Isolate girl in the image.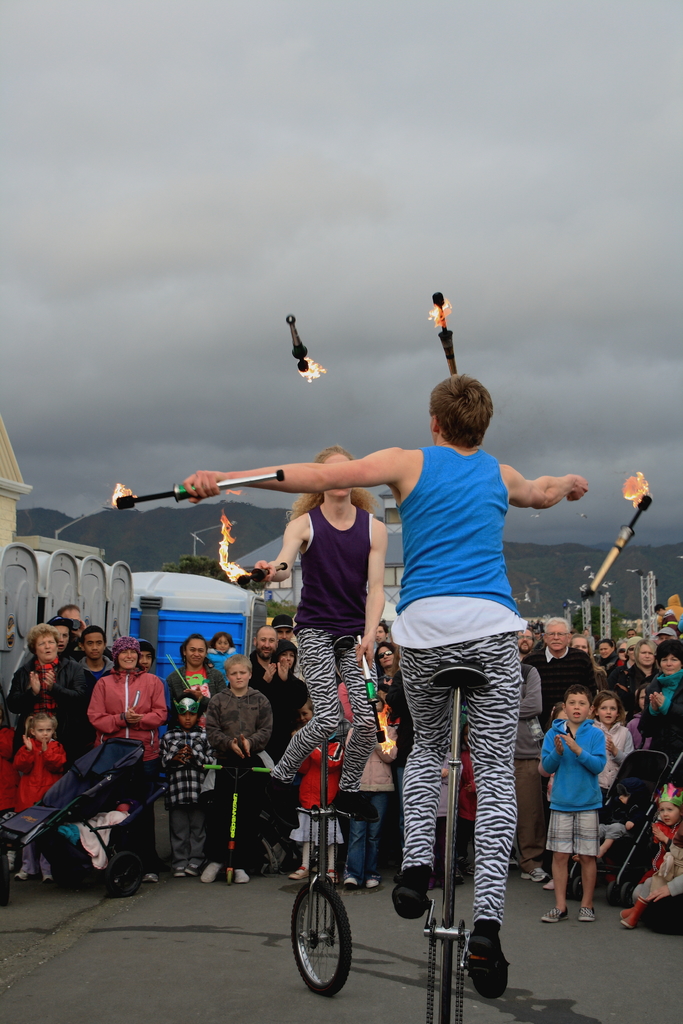
Isolated region: <region>12, 715, 63, 888</region>.
